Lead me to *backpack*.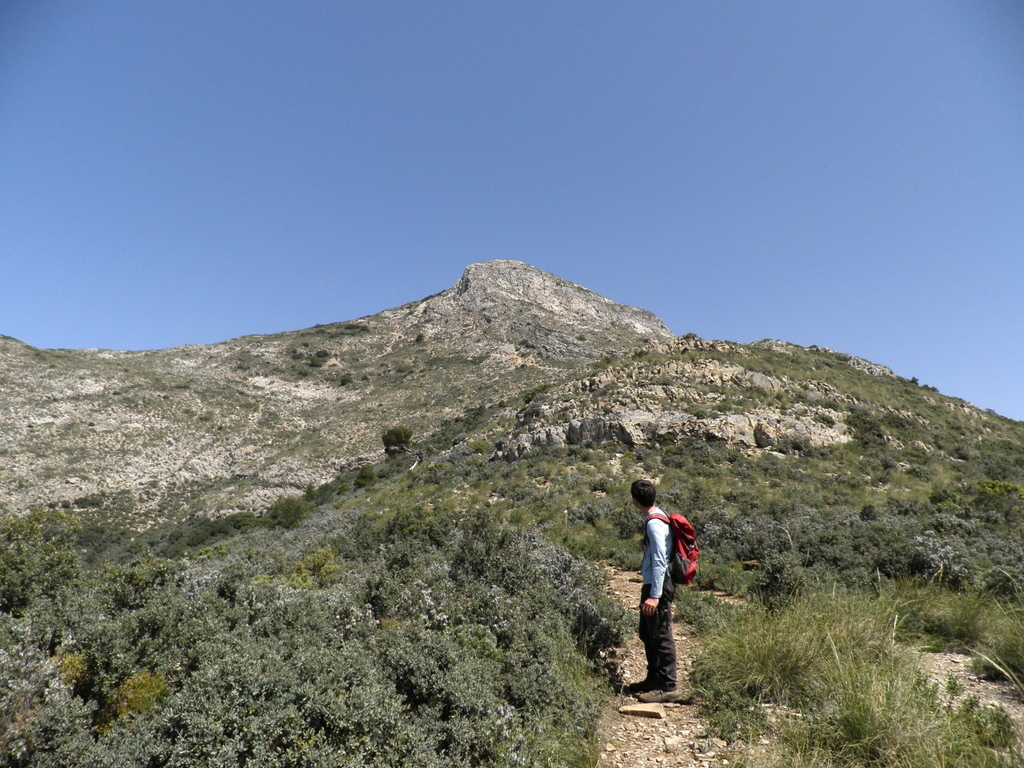
Lead to BBox(645, 511, 699, 589).
